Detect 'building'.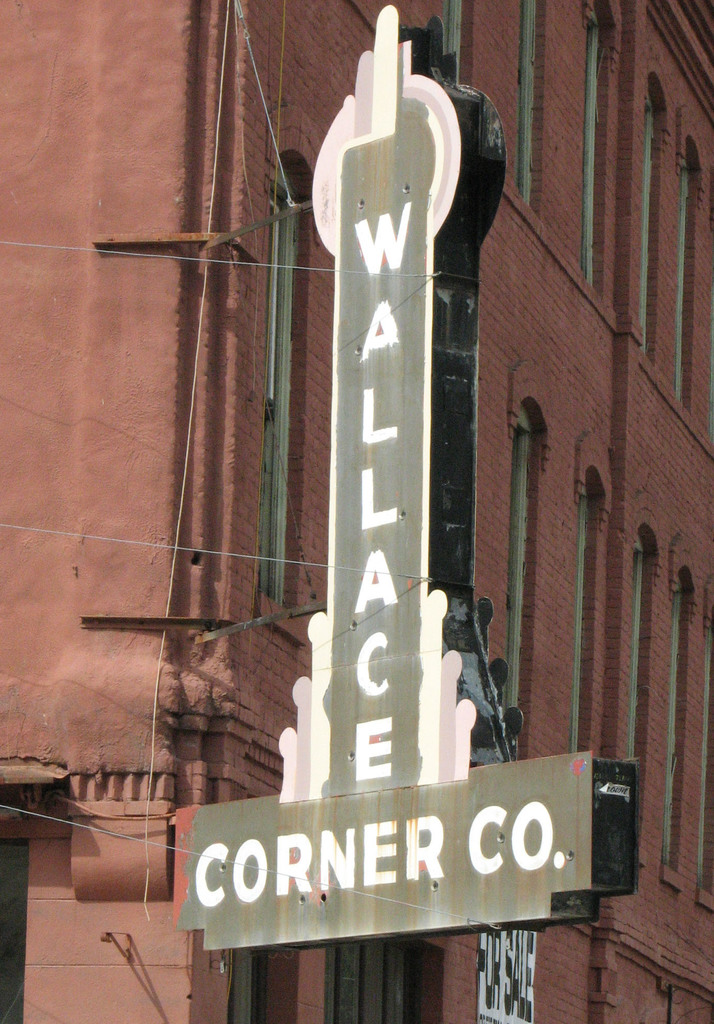
Detected at [3,0,713,1023].
